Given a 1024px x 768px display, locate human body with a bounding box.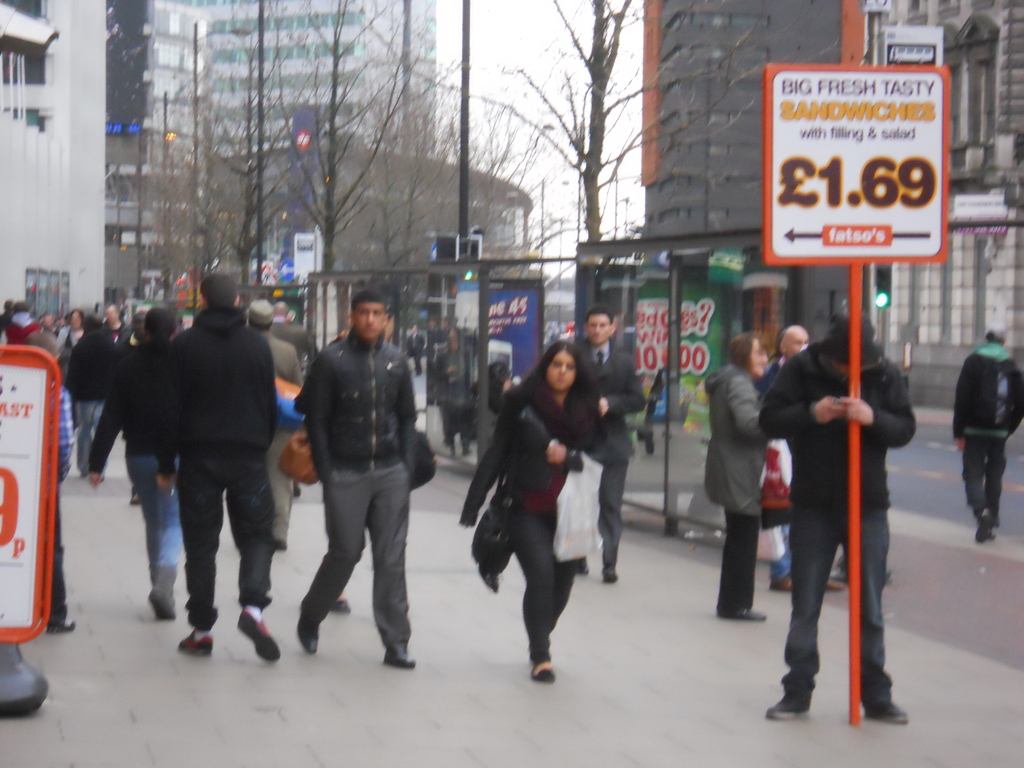
Located: x1=701, y1=323, x2=774, y2=620.
